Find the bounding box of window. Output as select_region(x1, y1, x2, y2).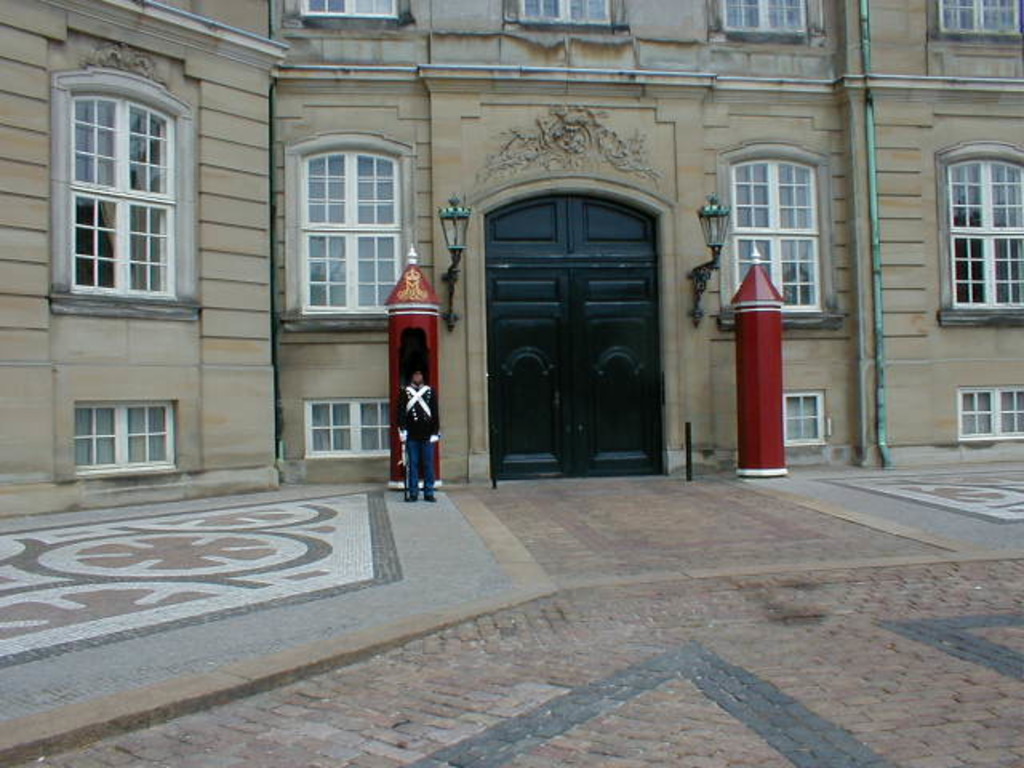
select_region(934, 0, 1022, 46).
